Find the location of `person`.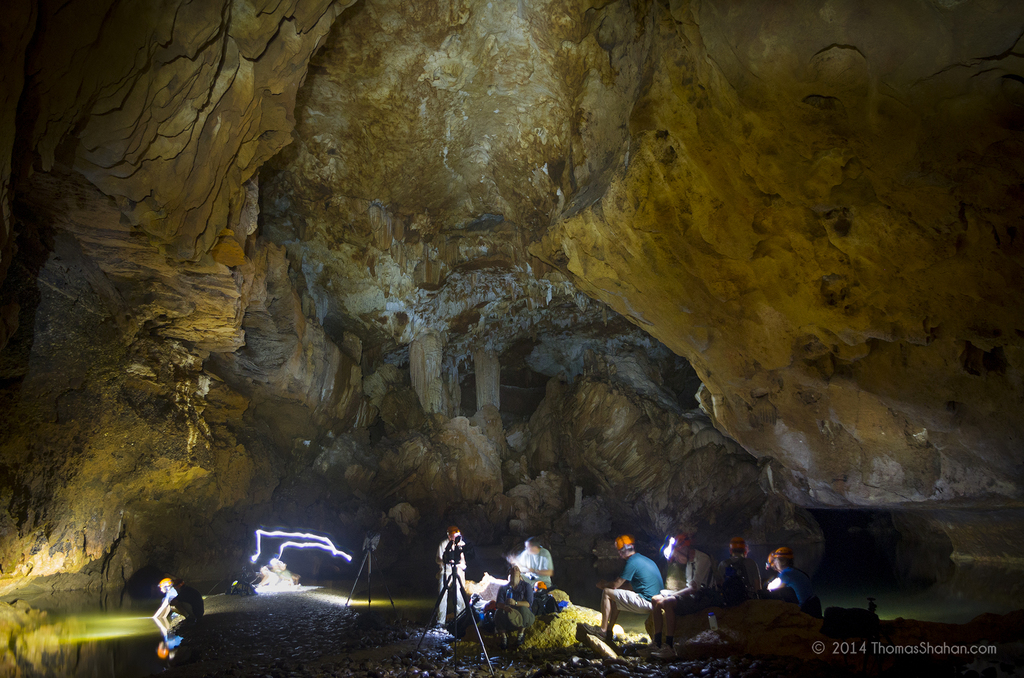
Location: [434, 527, 483, 619].
